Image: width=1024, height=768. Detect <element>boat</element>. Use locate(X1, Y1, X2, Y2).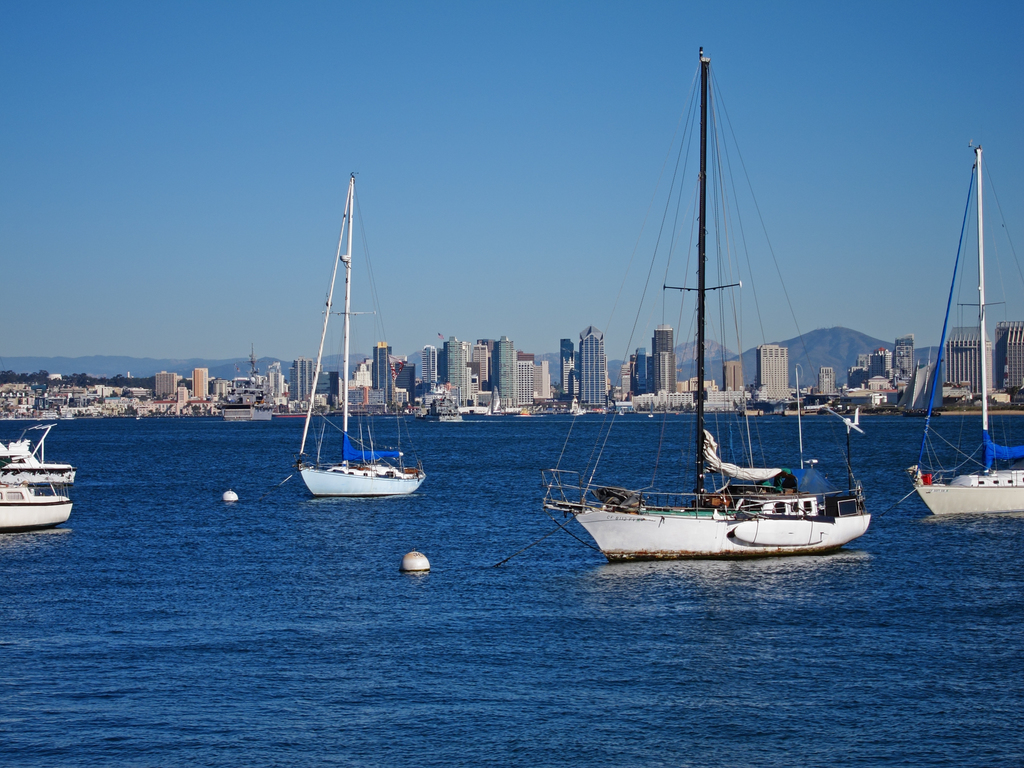
locate(296, 167, 426, 495).
